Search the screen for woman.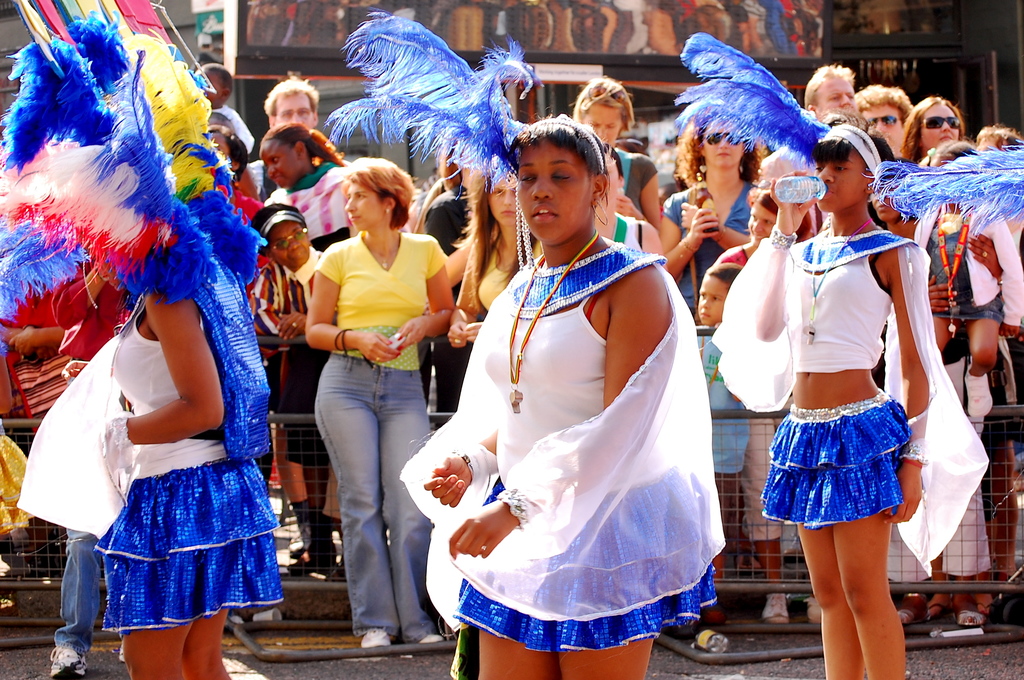
Found at left=904, top=93, right=965, bottom=165.
